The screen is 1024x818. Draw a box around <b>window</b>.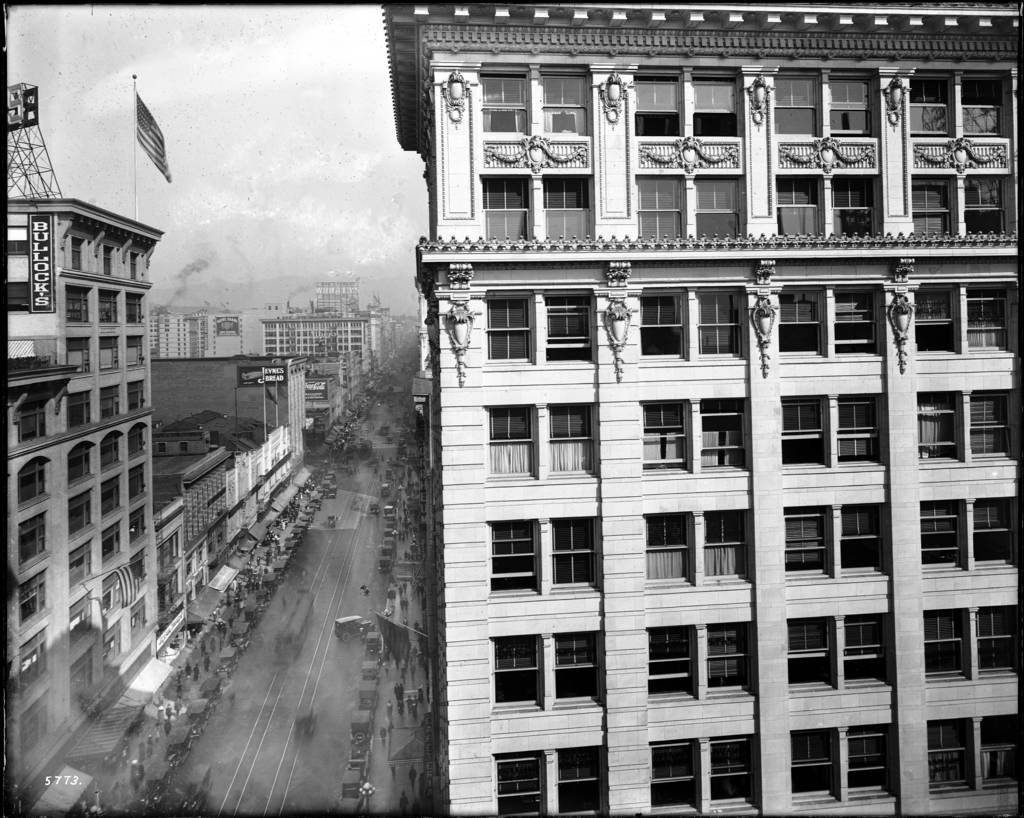
bbox(697, 401, 746, 469).
